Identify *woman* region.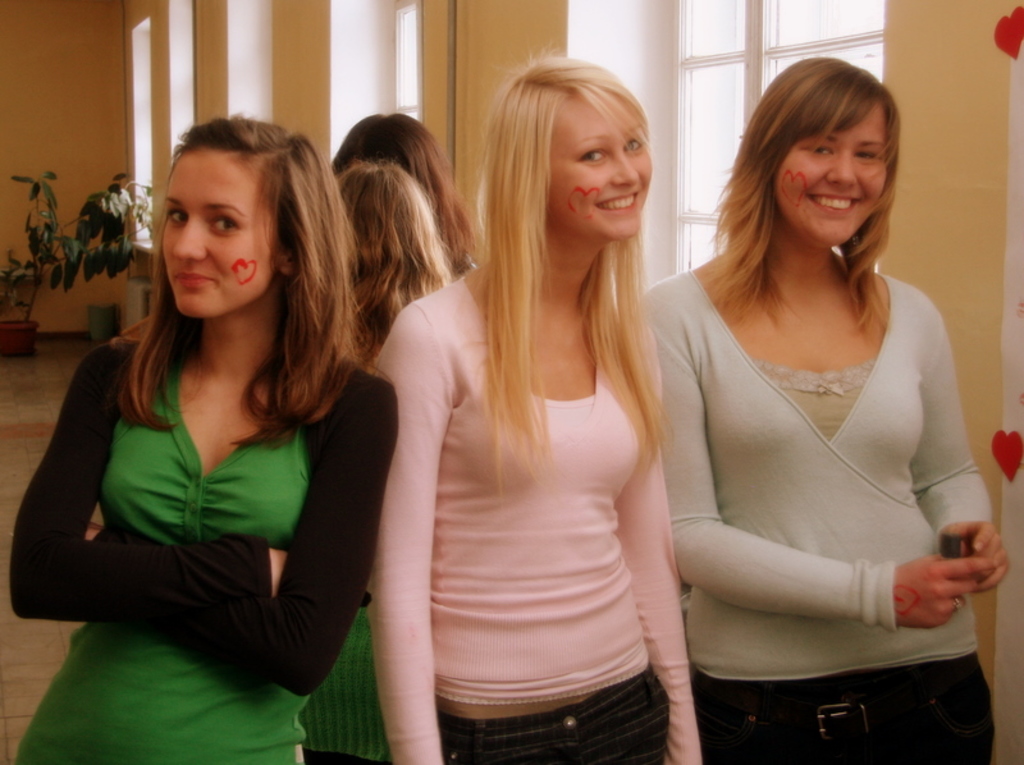
Region: [364, 58, 704, 764].
